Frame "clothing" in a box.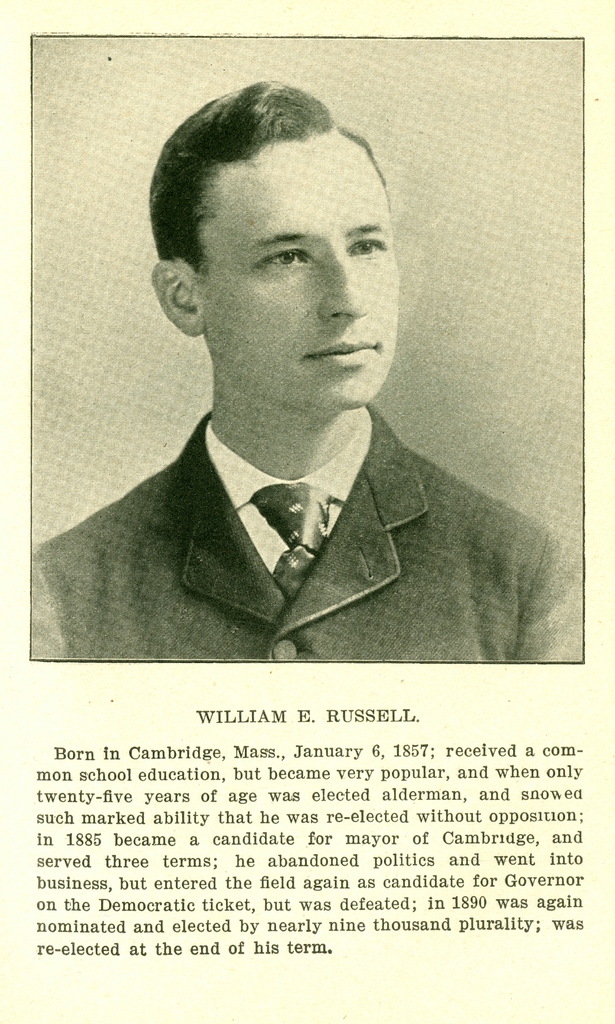
select_region(40, 376, 550, 678).
